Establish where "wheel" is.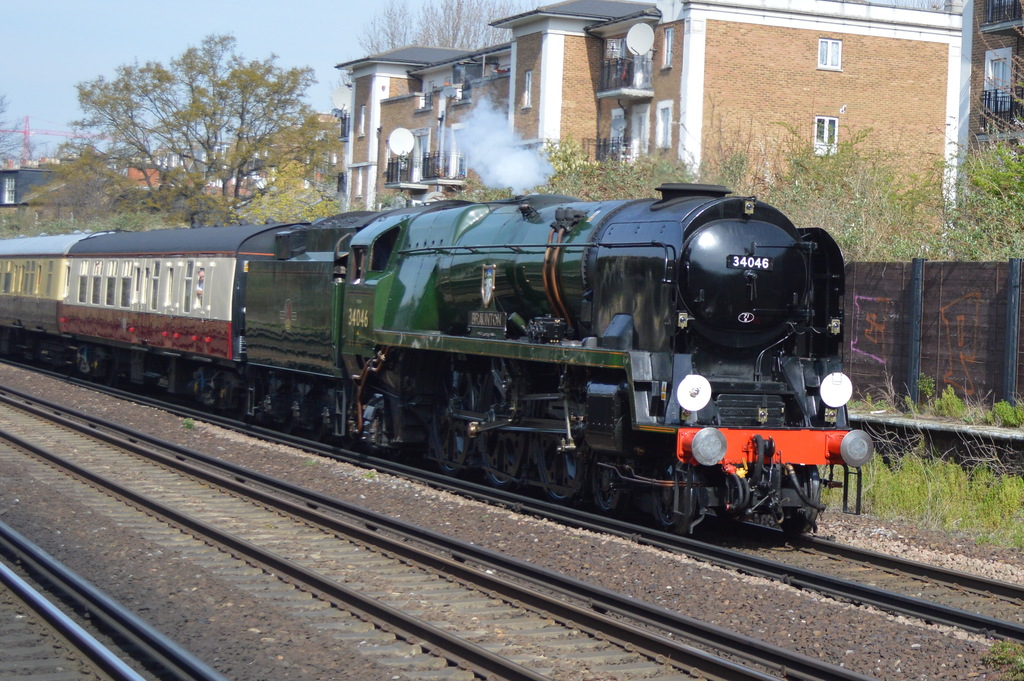
Established at 641, 463, 689, 522.
